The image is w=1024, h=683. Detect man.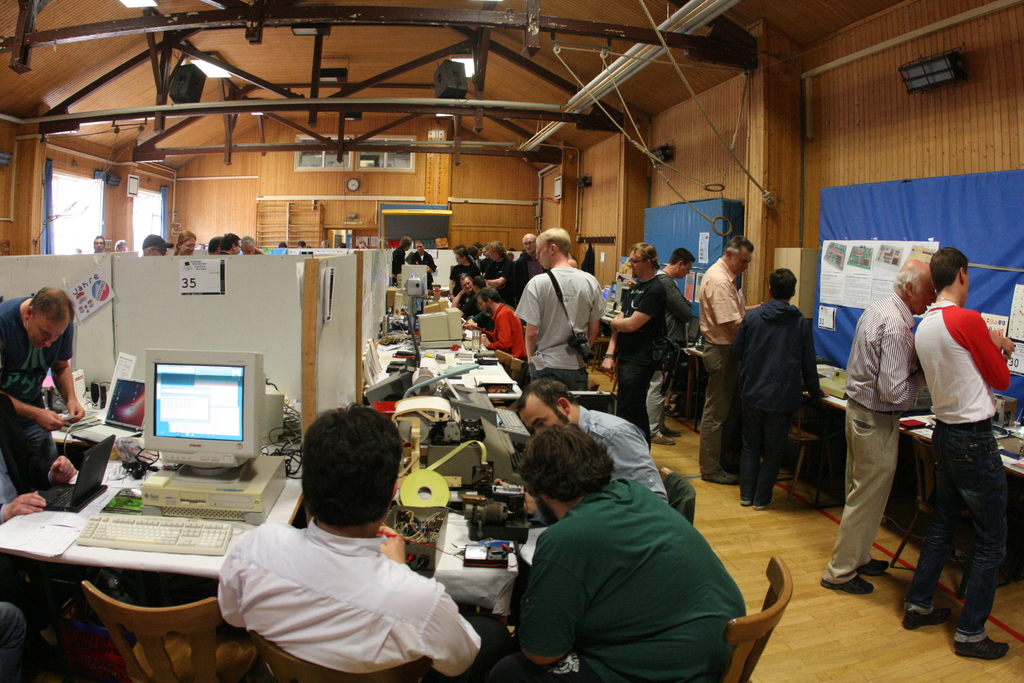
Detection: 900/247/1015/659.
